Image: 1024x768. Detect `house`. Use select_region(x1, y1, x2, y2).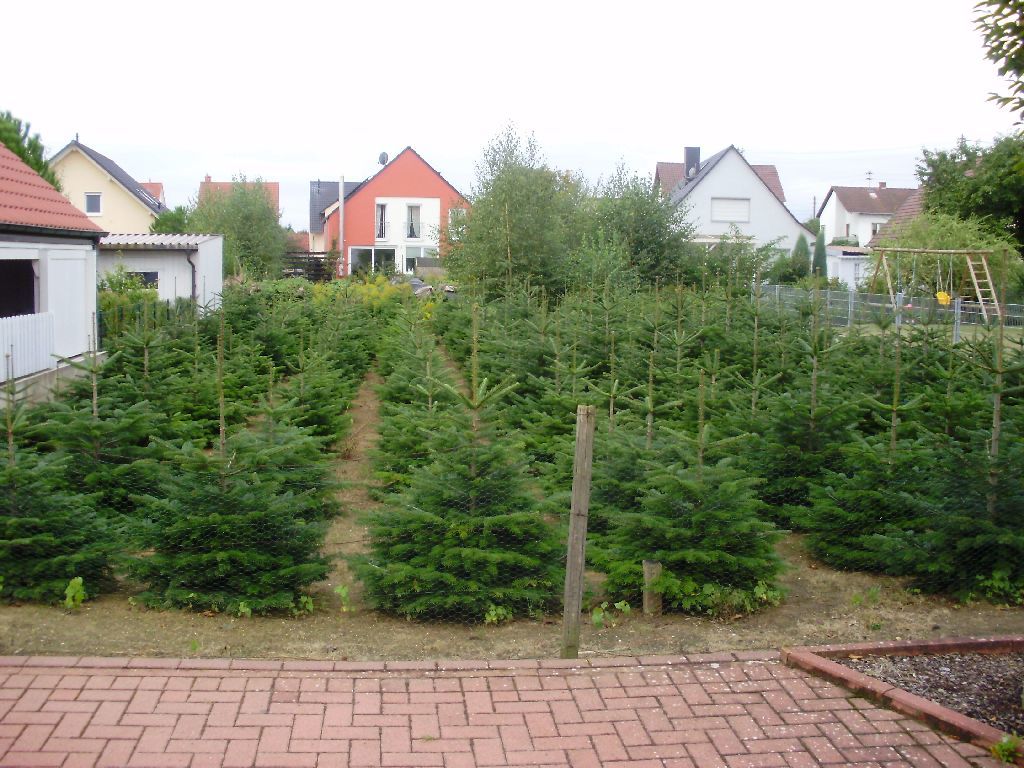
select_region(40, 129, 198, 324).
